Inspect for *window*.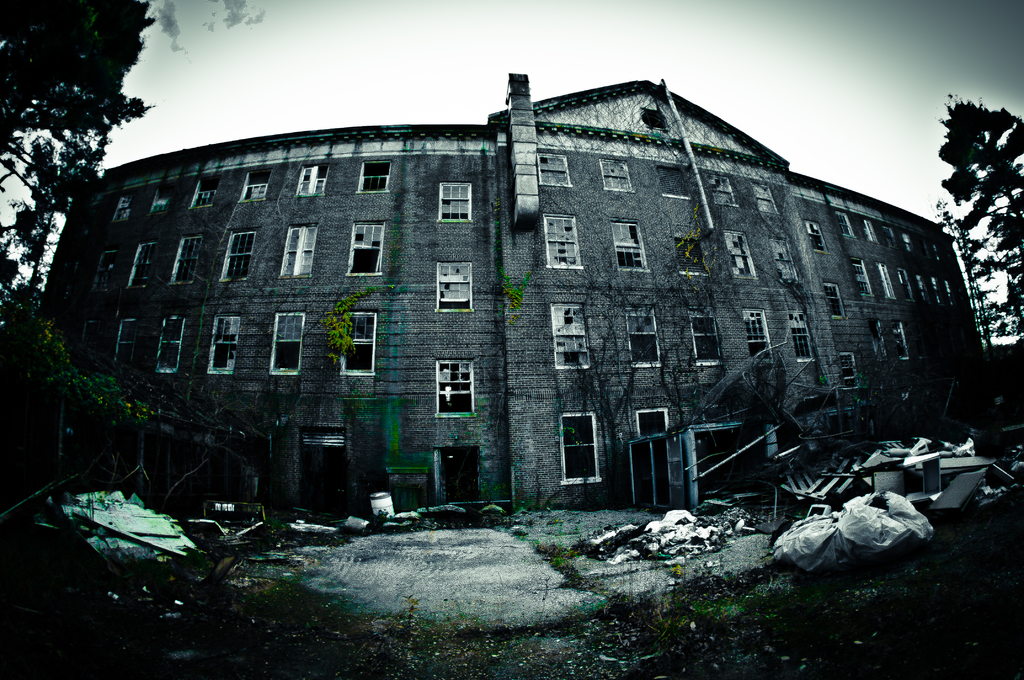
Inspection: (x1=196, y1=177, x2=217, y2=208).
